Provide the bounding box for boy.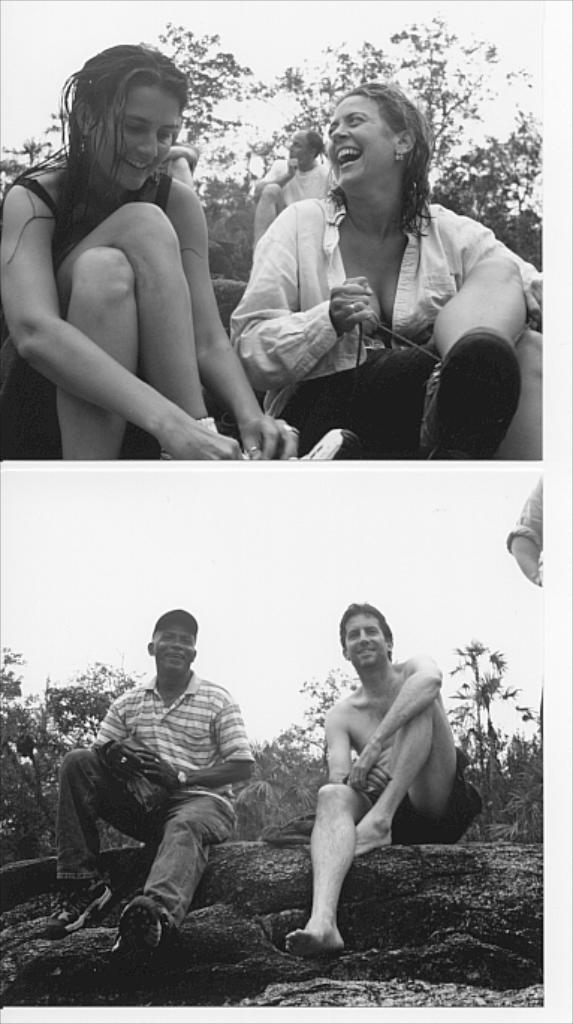
box=[259, 628, 485, 931].
